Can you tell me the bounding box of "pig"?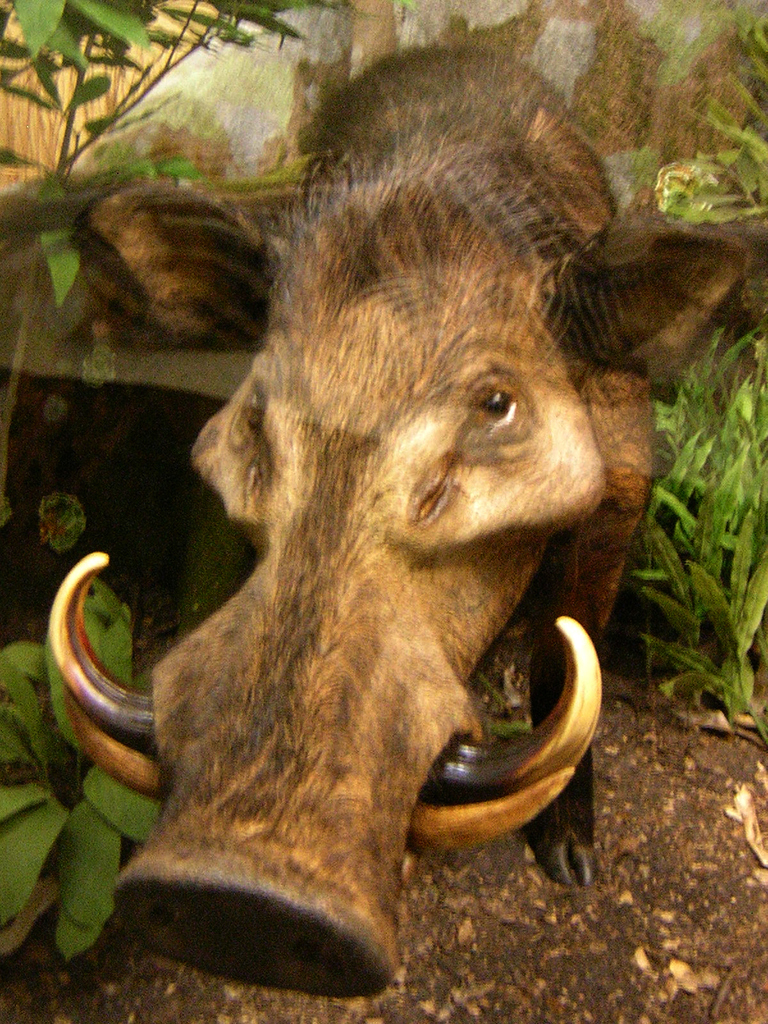
(x1=44, y1=42, x2=754, y2=1000).
